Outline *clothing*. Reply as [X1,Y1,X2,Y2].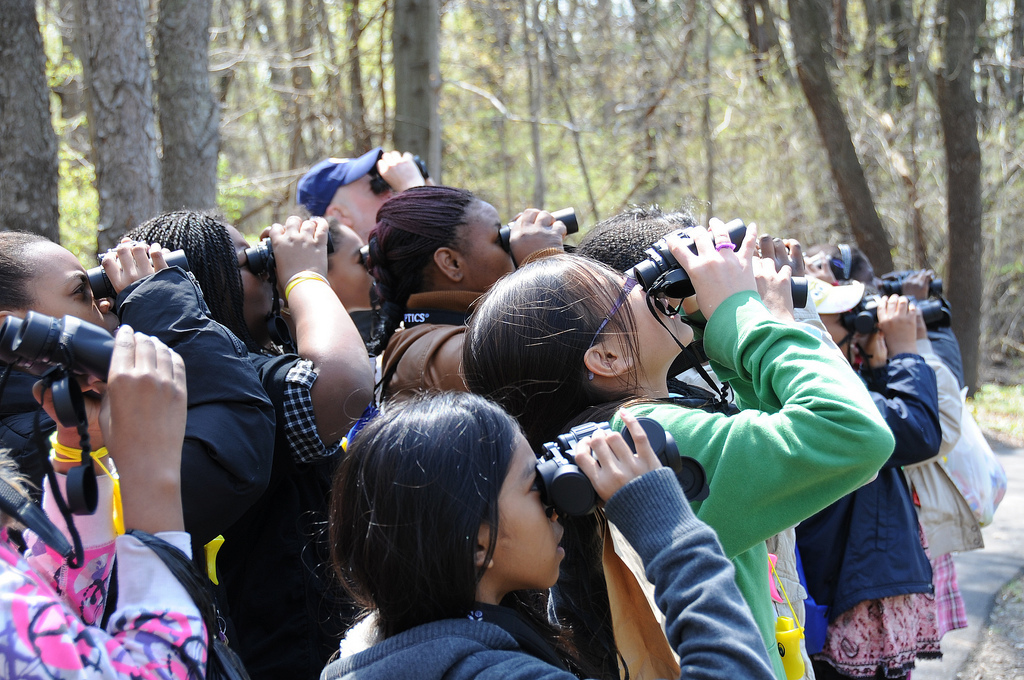
[626,276,886,679].
